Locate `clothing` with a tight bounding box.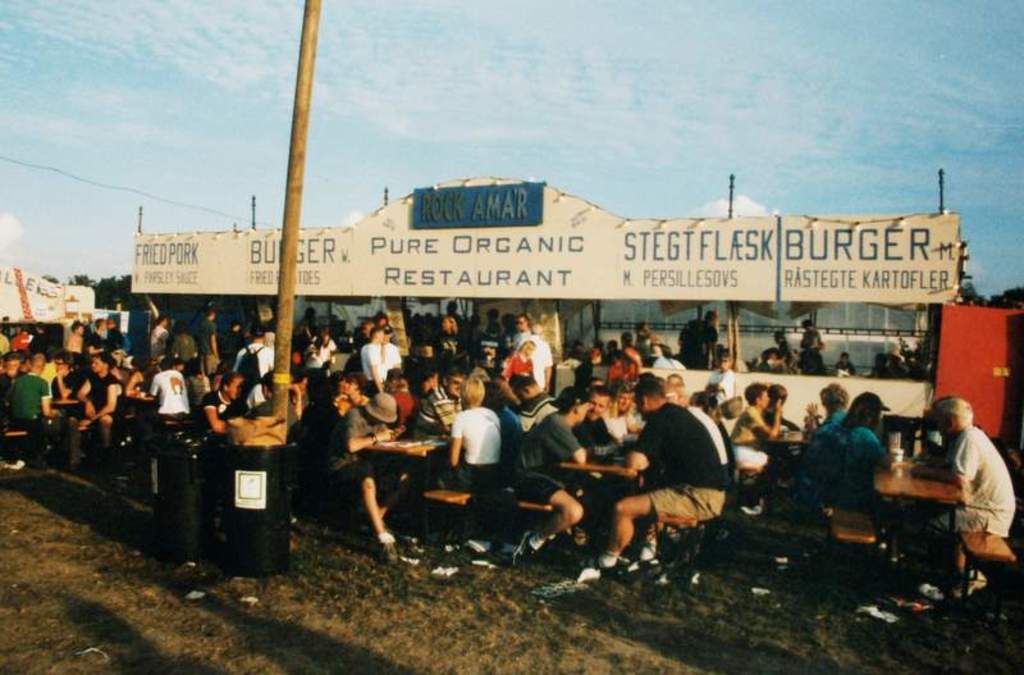
{"x1": 809, "y1": 409, "x2": 849, "y2": 483}.
